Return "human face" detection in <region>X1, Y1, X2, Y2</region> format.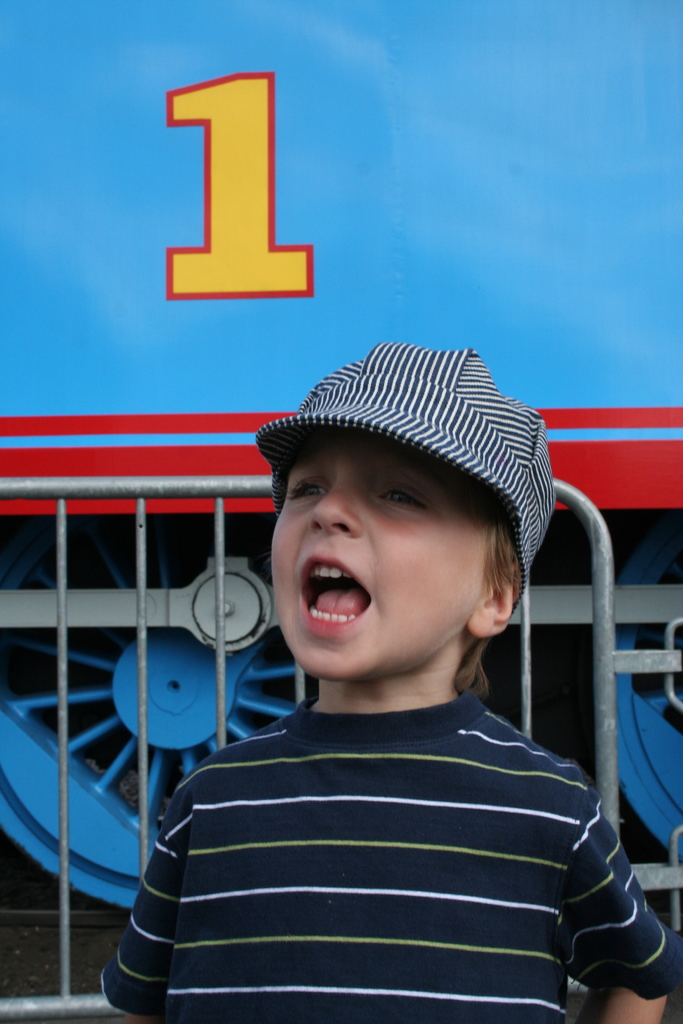
<region>268, 427, 534, 696</region>.
